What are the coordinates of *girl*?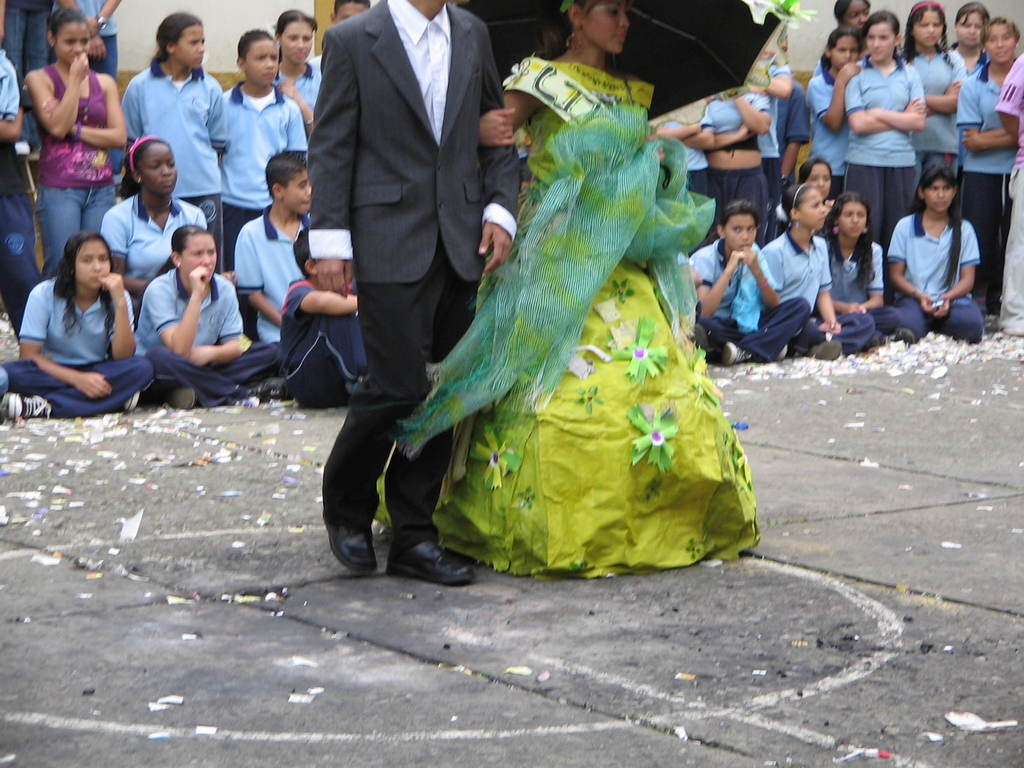
[x1=102, y1=134, x2=236, y2=328].
